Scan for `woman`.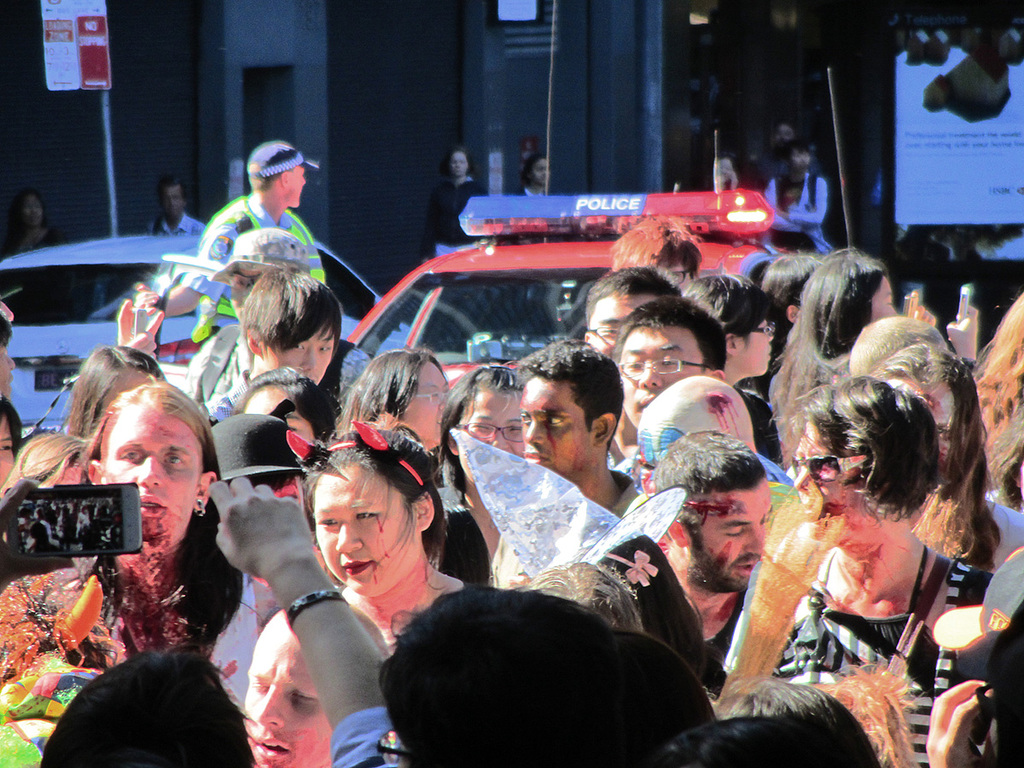
Scan result: l=282, t=417, r=486, b=643.
